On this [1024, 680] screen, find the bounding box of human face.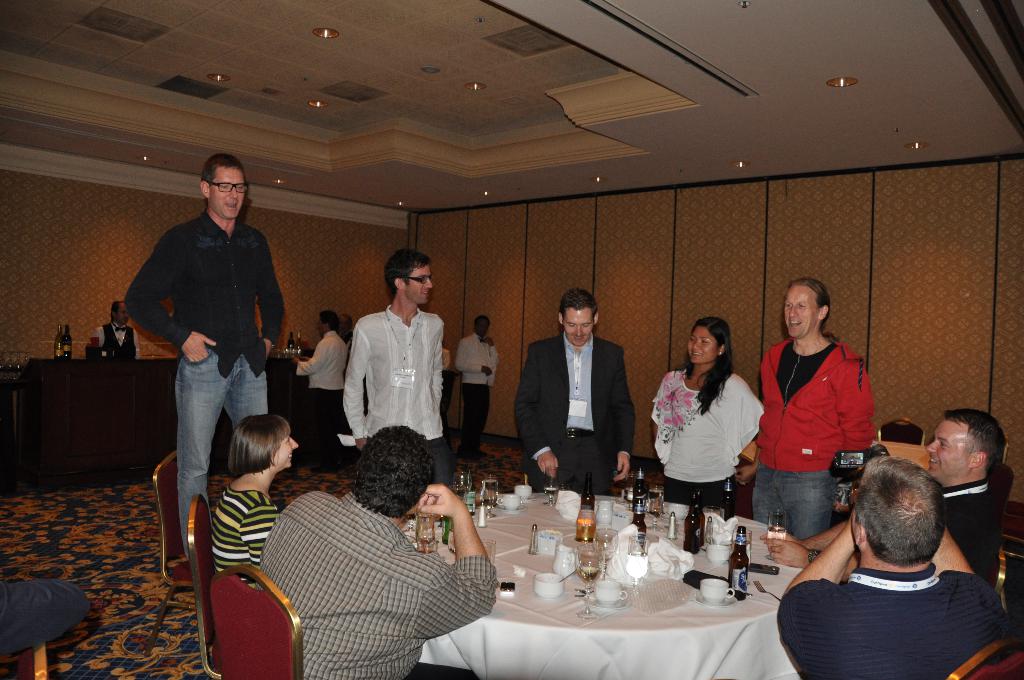
Bounding box: <region>478, 319, 488, 334</region>.
